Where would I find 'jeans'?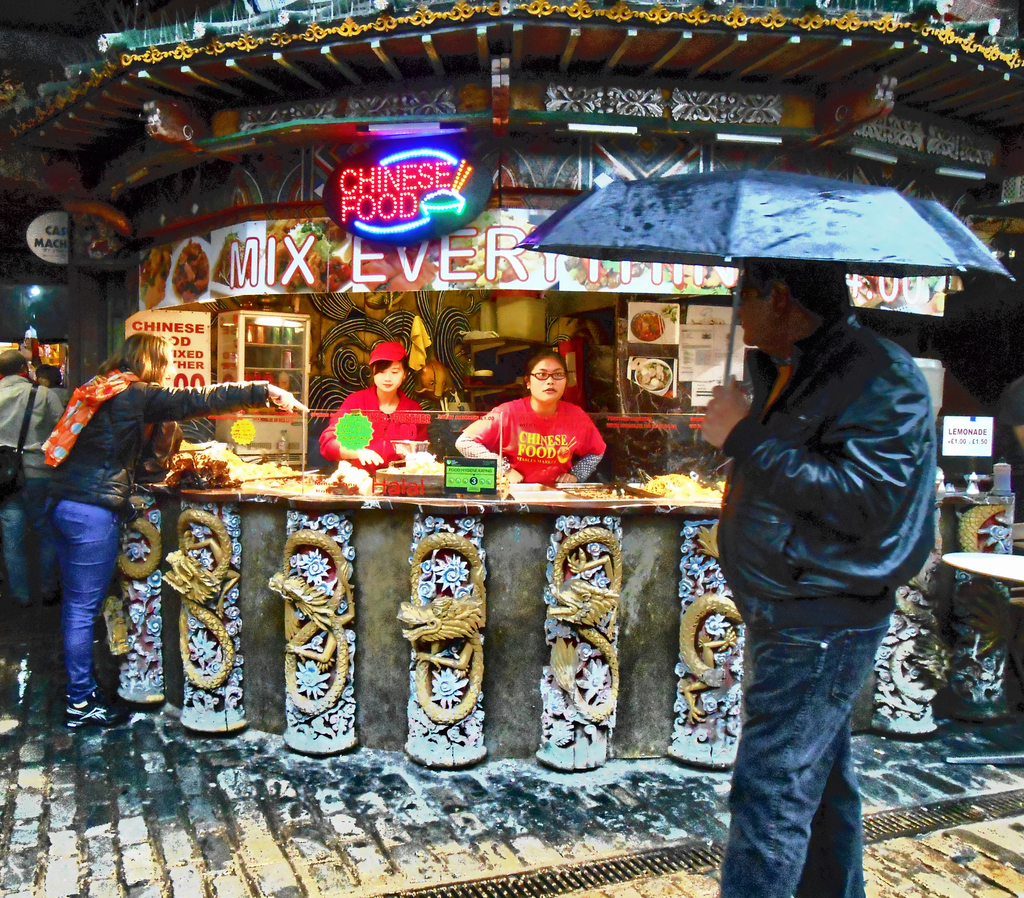
At {"left": 0, "top": 473, "right": 58, "bottom": 601}.
